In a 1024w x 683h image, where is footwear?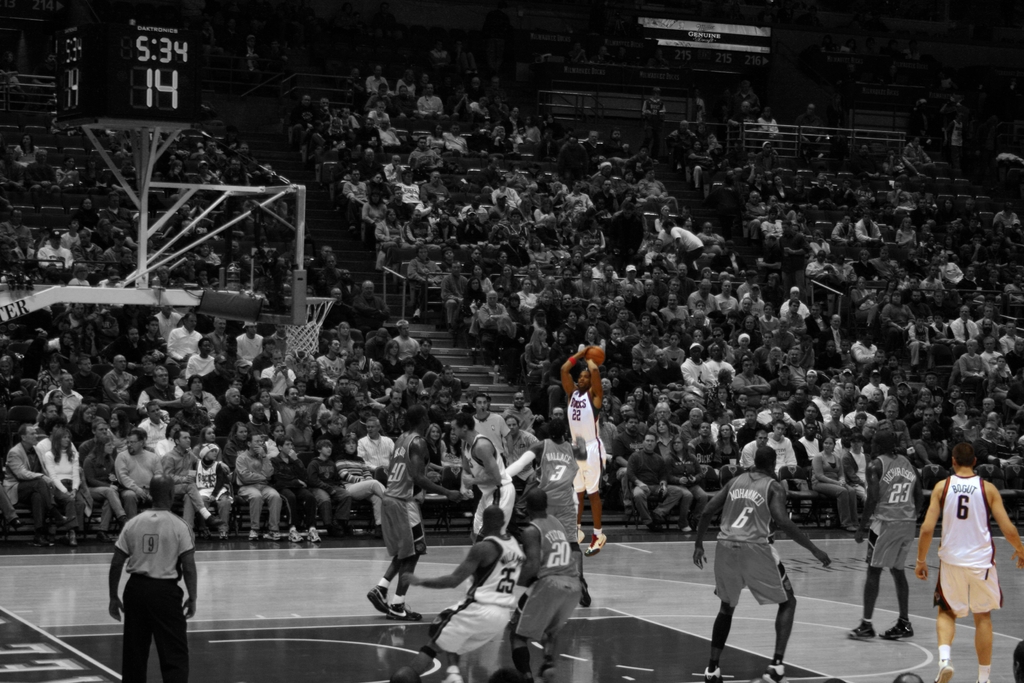
box(883, 620, 915, 639).
